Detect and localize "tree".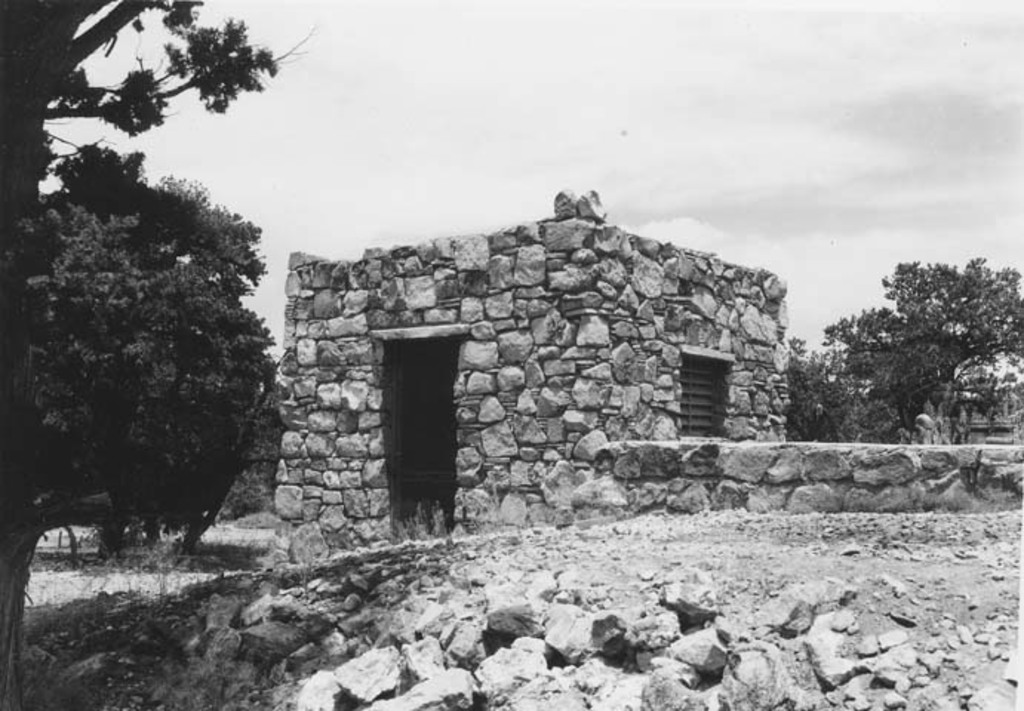
Localized at 788/333/913/443.
